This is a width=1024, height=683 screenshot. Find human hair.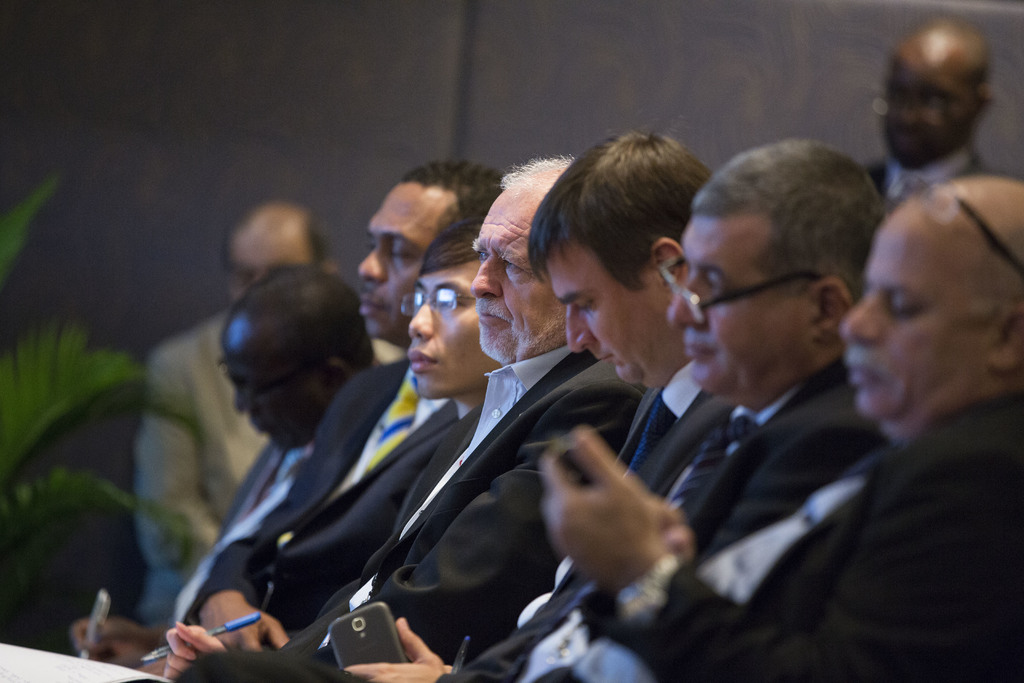
Bounding box: left=493, top=153, right=575, bottom=187.
